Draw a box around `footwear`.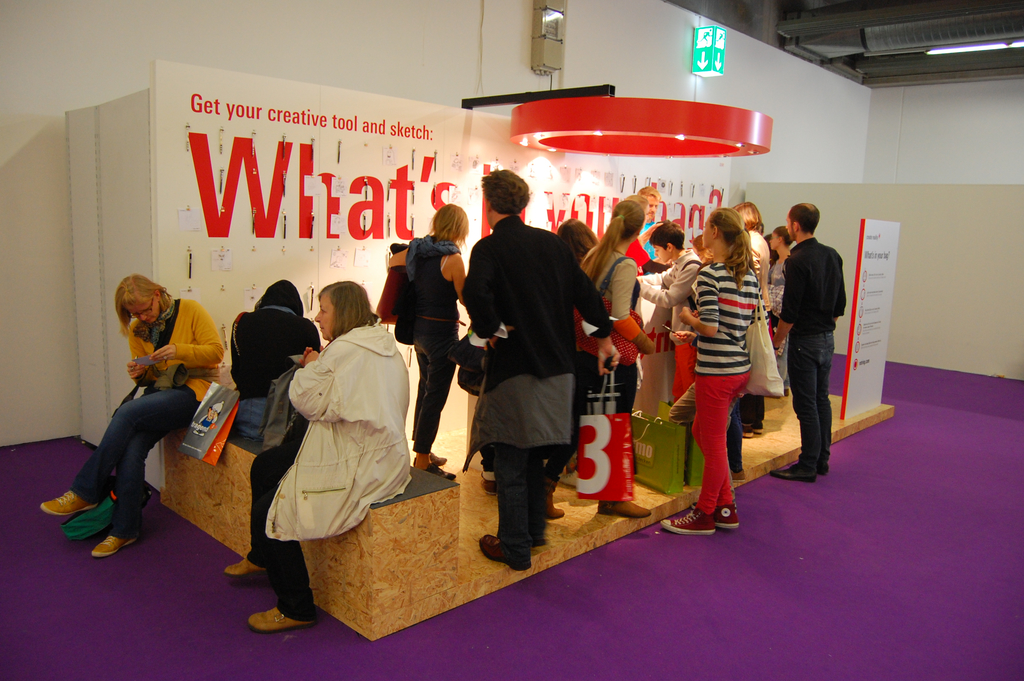
[474,532,524,569].
